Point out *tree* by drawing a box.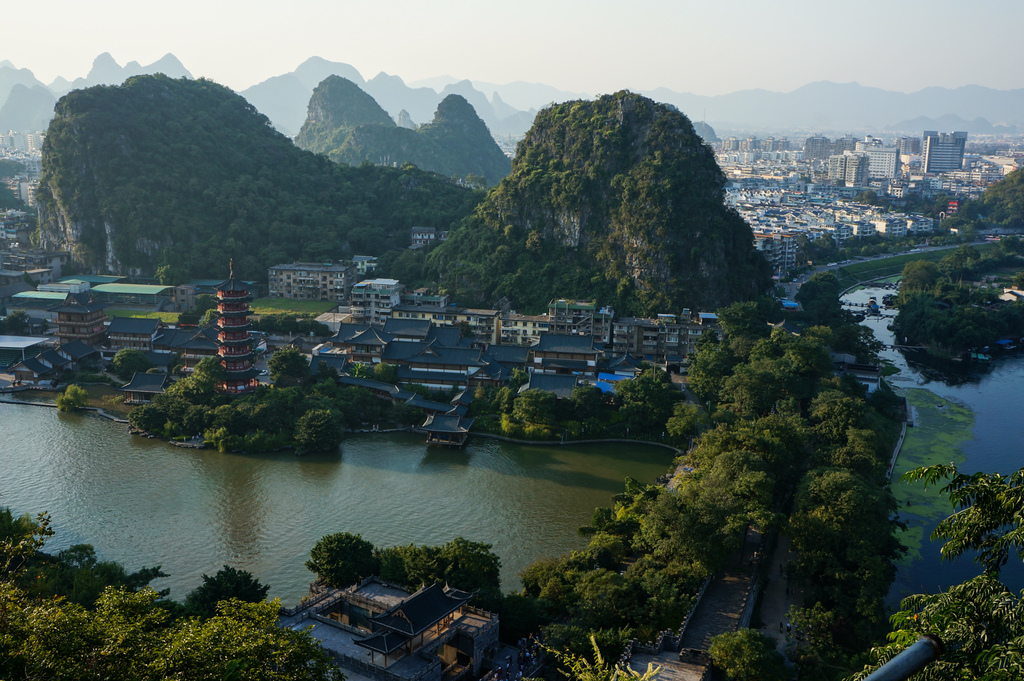
{"left": 309, "top": 524, "right": 383, "bottom": 592}.
